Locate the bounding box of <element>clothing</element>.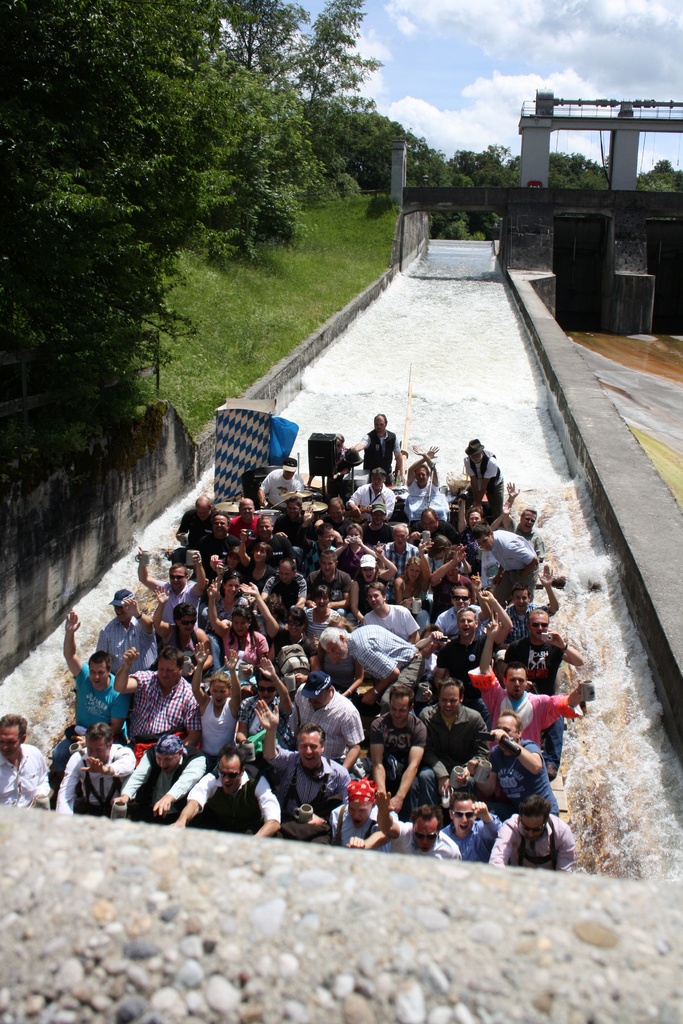
Bounding box: pyautogui.locateOnScreen(196, 589, 243, 616).
